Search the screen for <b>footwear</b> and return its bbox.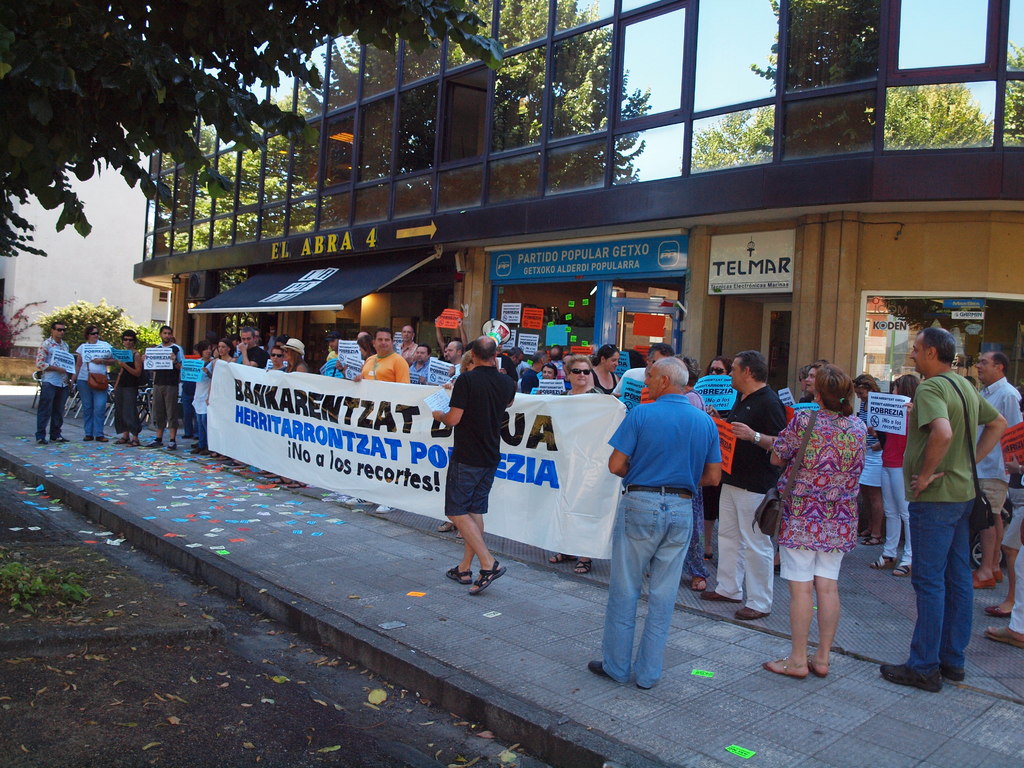
Found: select_region(973, 573, 998, 590).
